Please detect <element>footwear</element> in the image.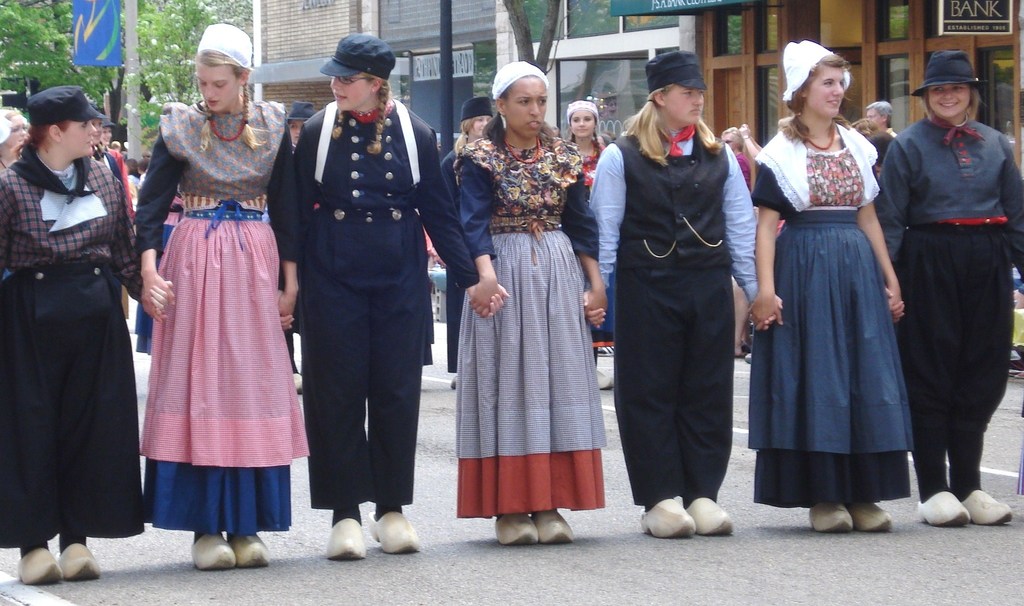
639/498/706/535.
